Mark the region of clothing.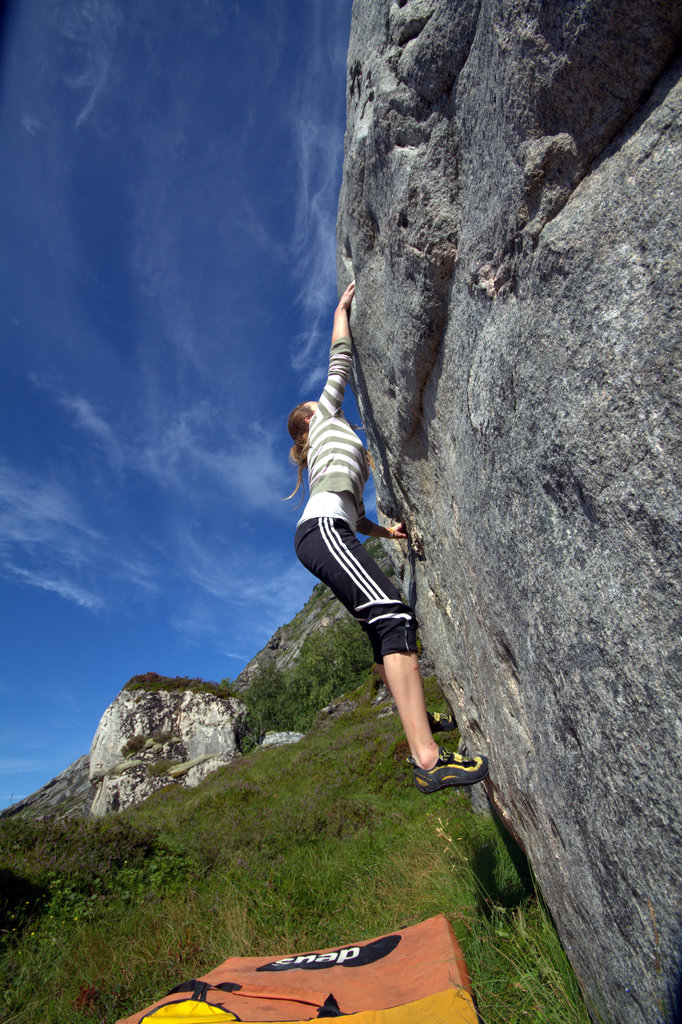
Region: (282, 297, 413, 648).
